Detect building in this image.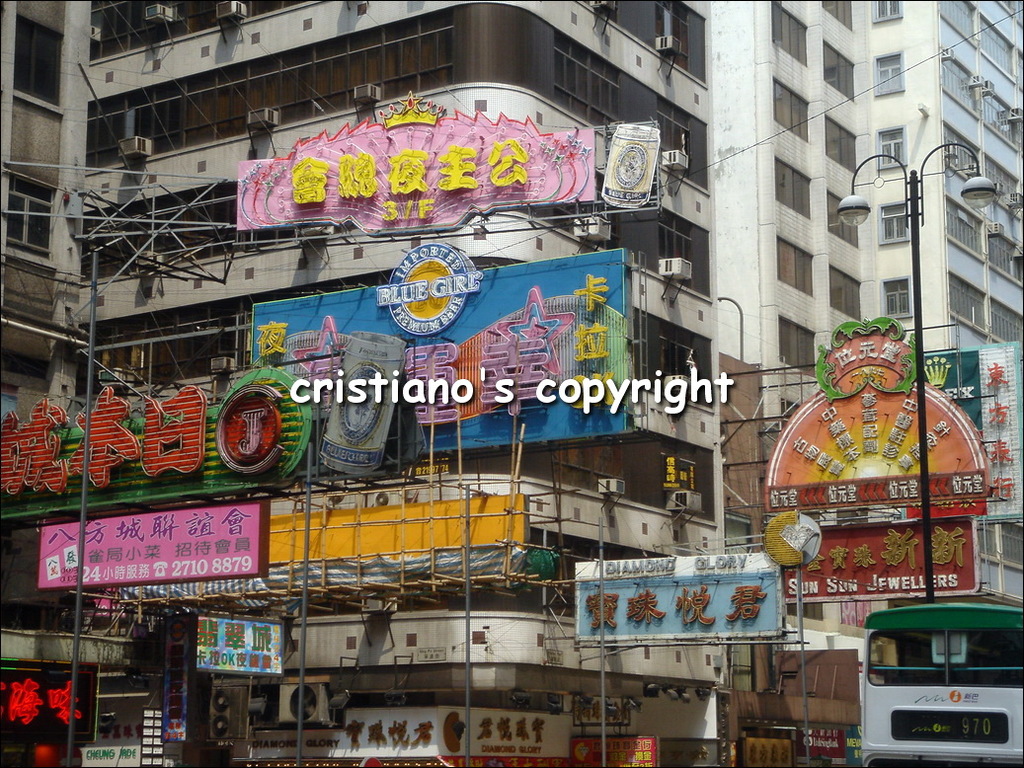
Detection: BBox(0, 0, 1018, 767).
